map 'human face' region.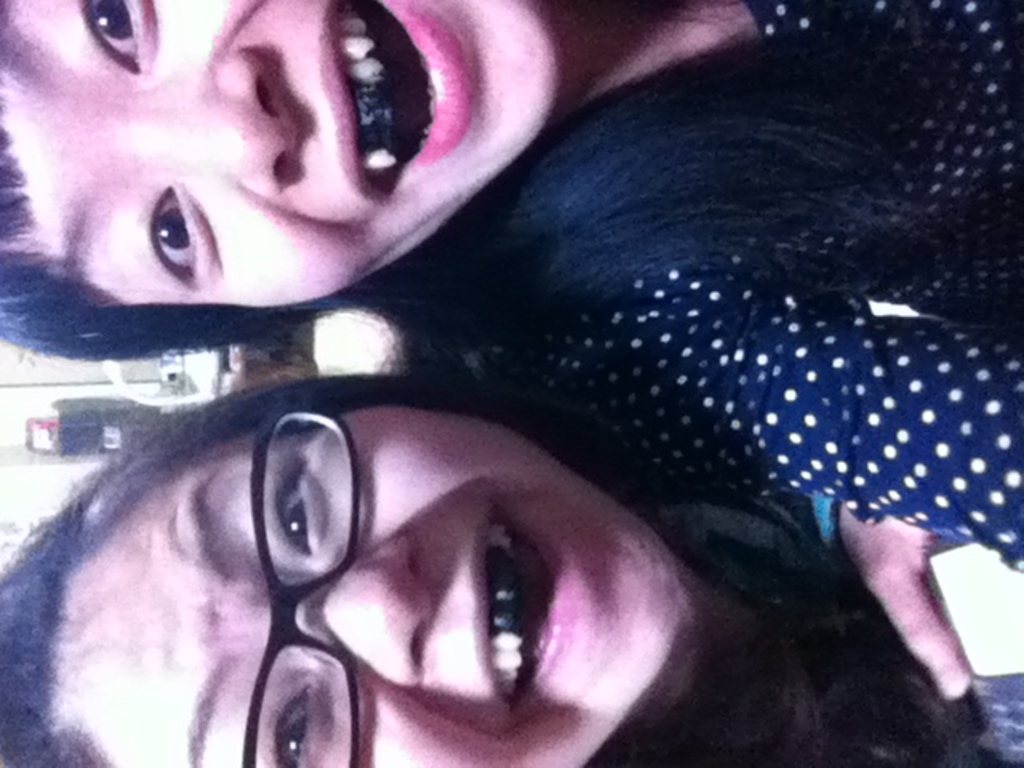
Mapped to BBox(50, 400, 690, 762).
